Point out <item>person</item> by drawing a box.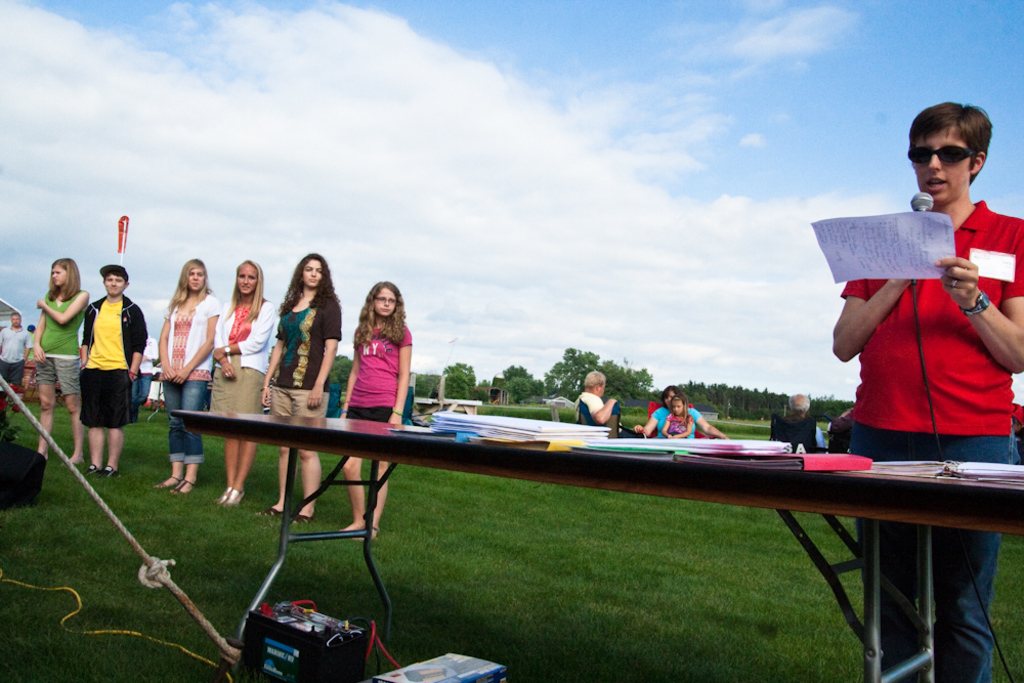
(x1=30, y1=254, x2=92, y2=468).
